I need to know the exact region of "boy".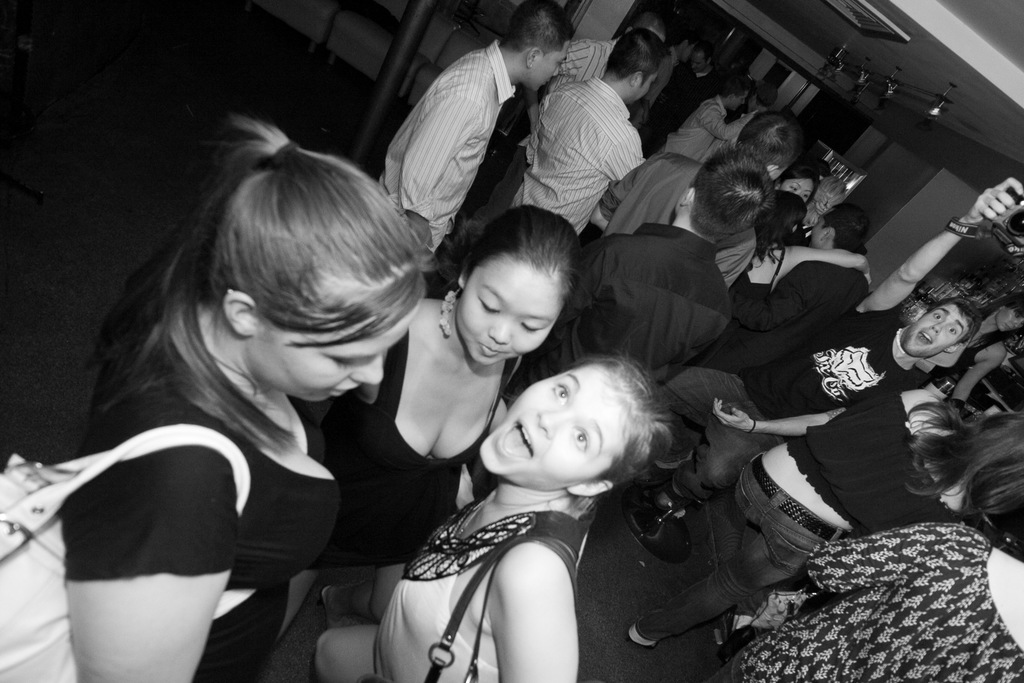
Region: locate(589, 111, 788, 258).
